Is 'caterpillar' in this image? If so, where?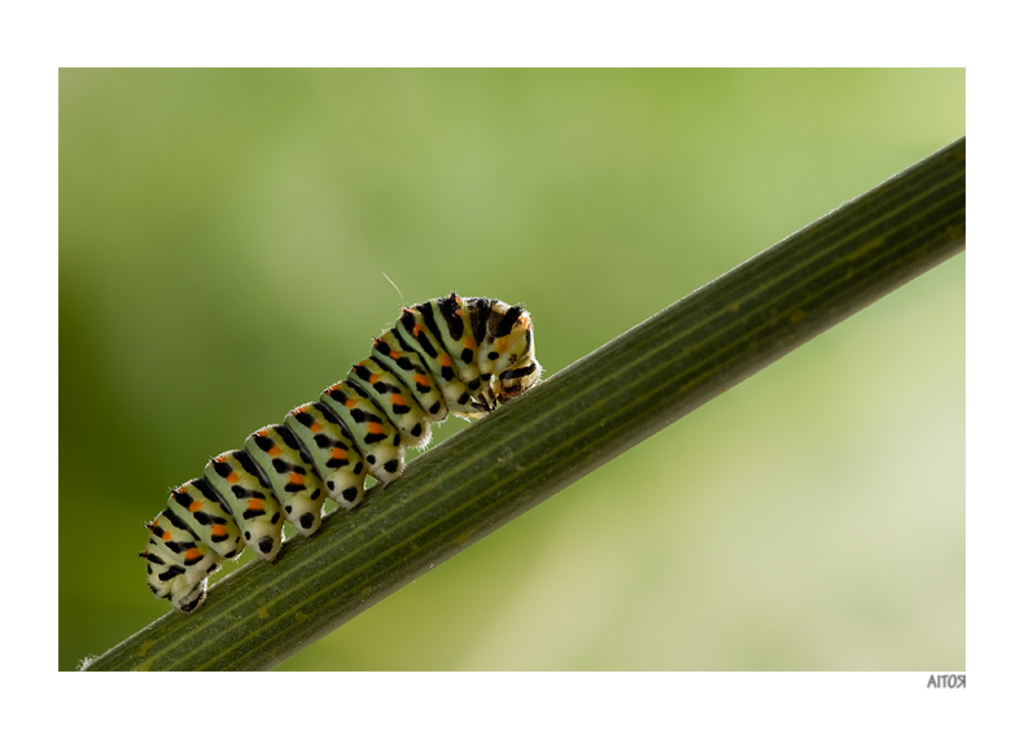
Yes, at BBox(137, 270, 547, 613).
